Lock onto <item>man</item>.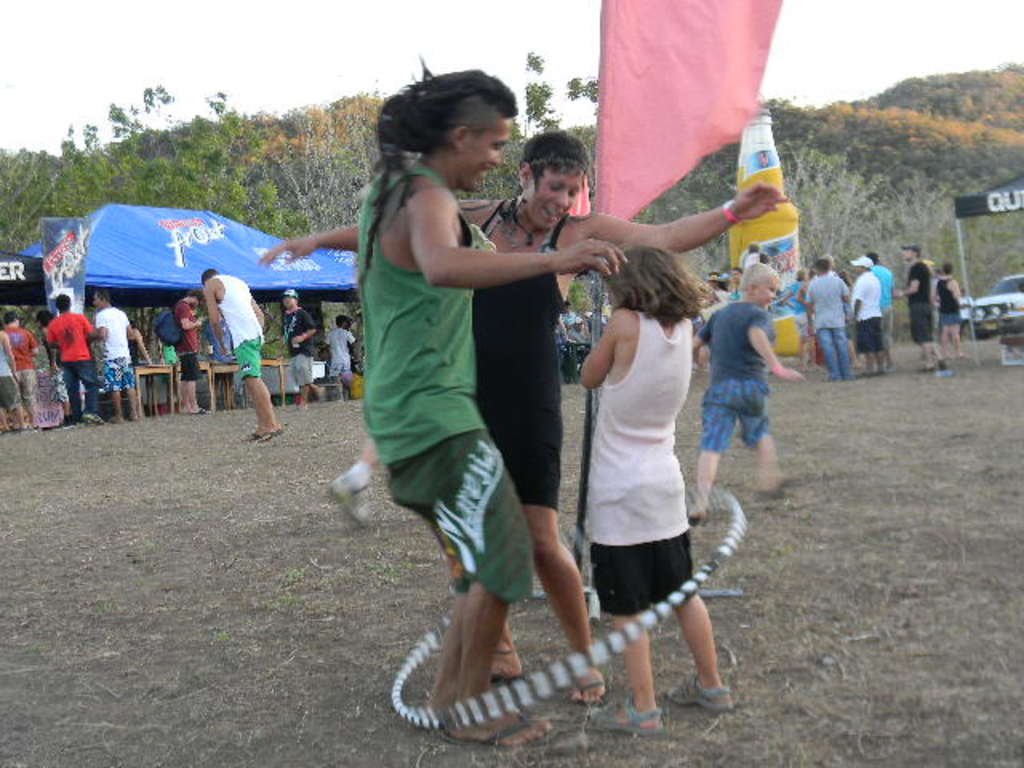
Locked: 325:314:357:379.
